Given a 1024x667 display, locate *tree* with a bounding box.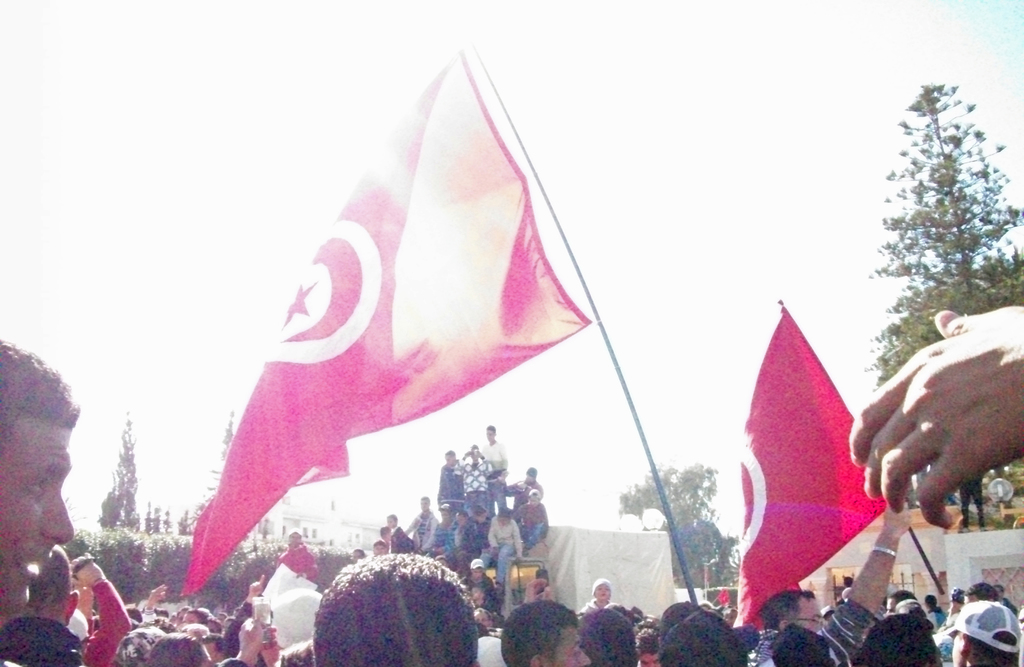
Located: (x1=611, y1=457, x2=749, y2=611).
